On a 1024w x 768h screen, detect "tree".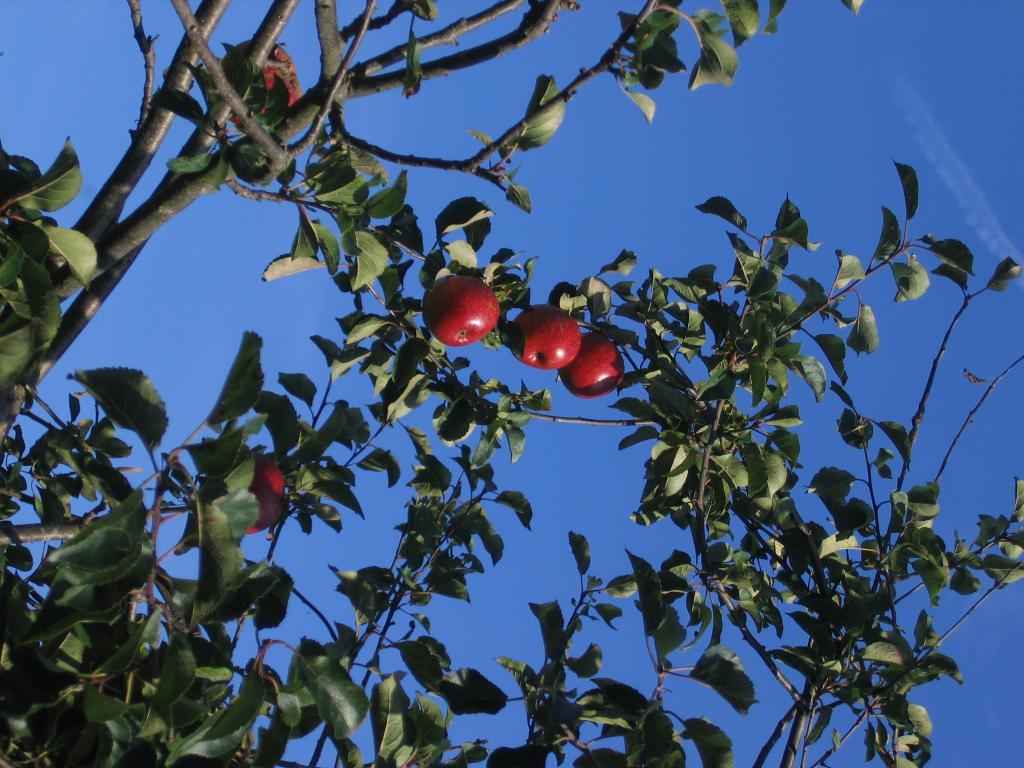
box=[0, 0, 1023, 767].
